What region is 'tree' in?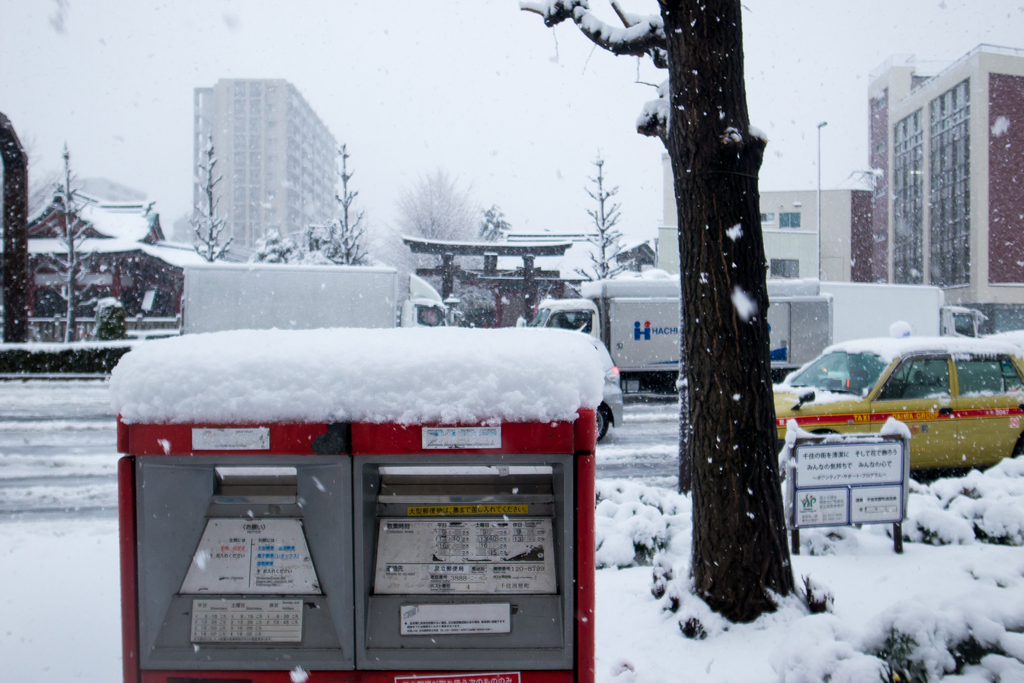
523/0/794/616.
